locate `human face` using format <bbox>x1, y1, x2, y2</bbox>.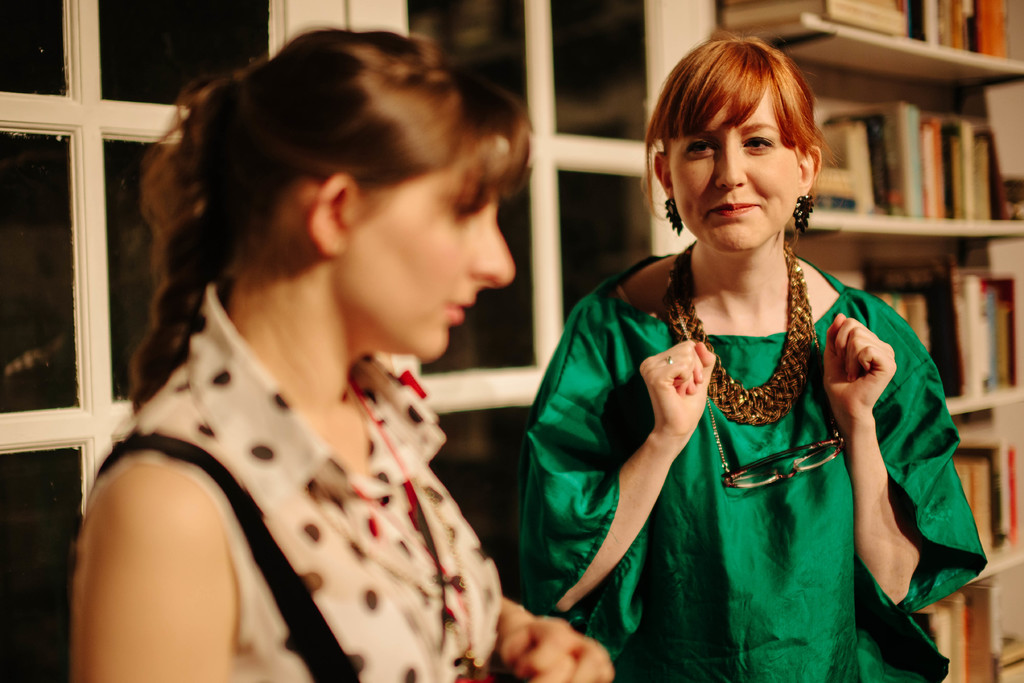
<bbox>665, 89, 796, 253</bbox>.
